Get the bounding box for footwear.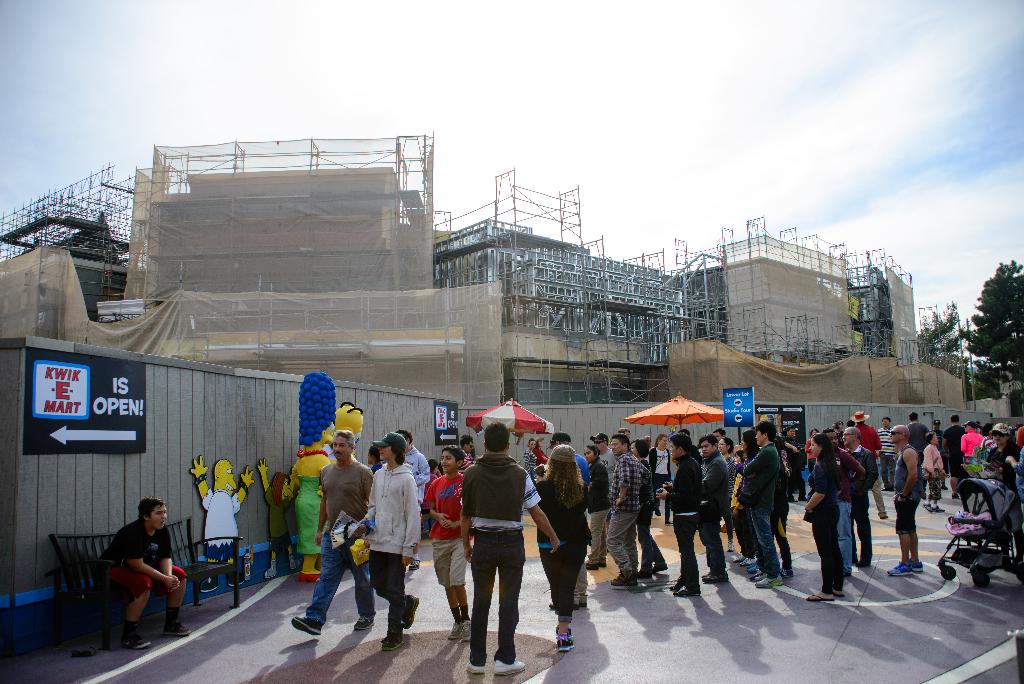
pyautogui.locateOnScreen(403, 596, 420, 629).
